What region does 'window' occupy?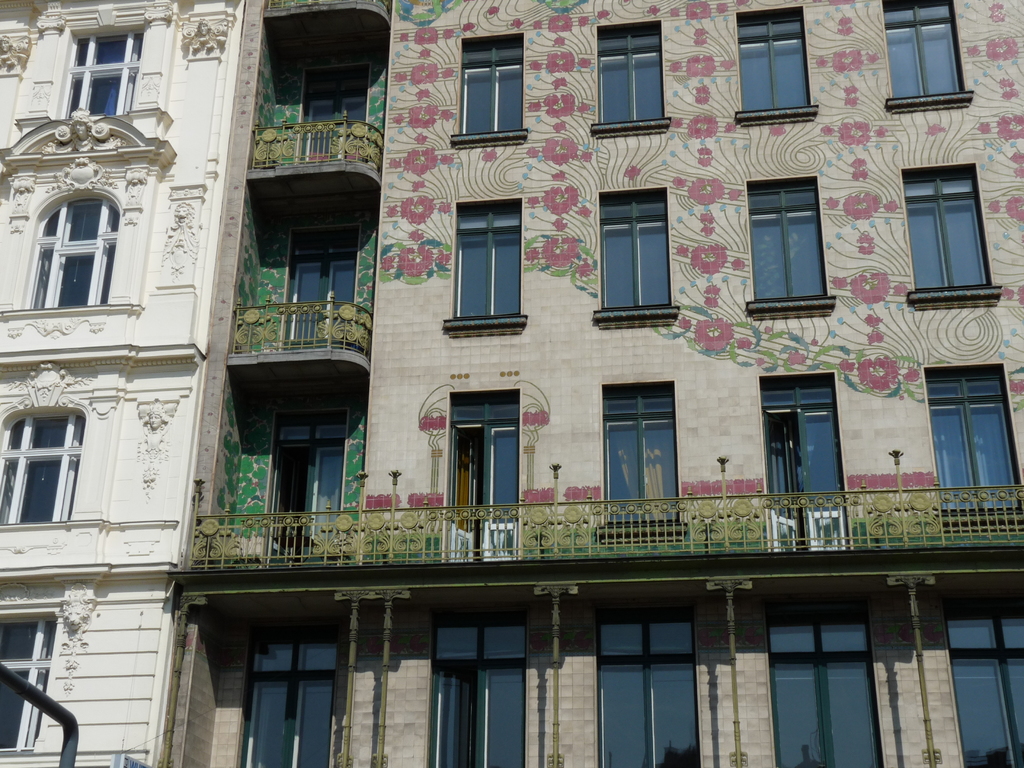
752 176 819 302.
